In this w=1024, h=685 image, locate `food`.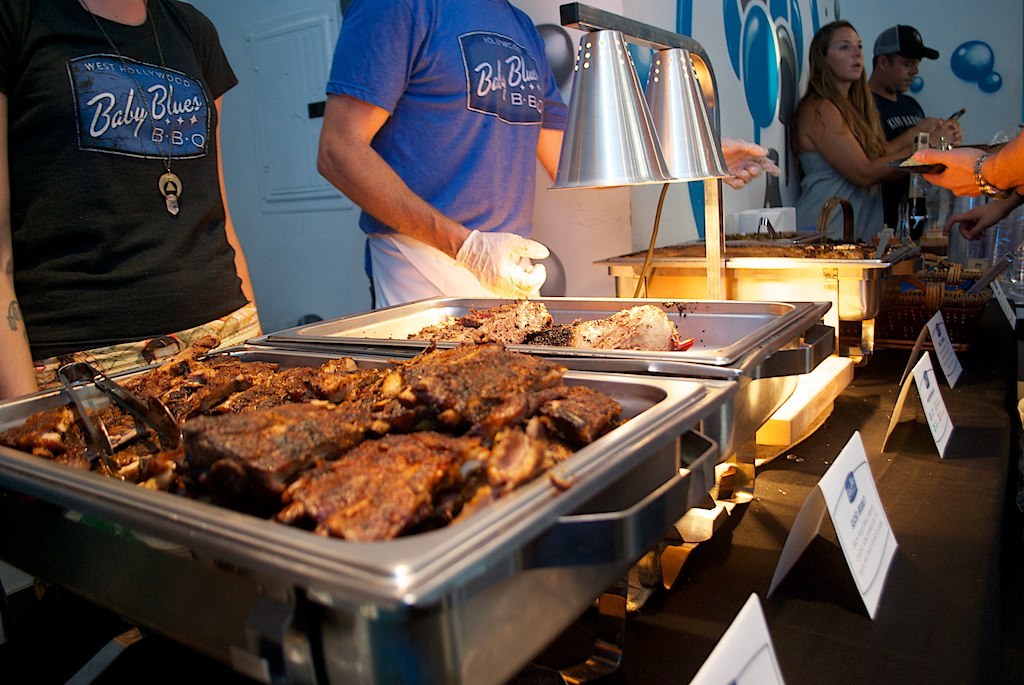
Bounding box: {"x1": 571, "y1": 304, "x2": 695, "y2": 352}.
